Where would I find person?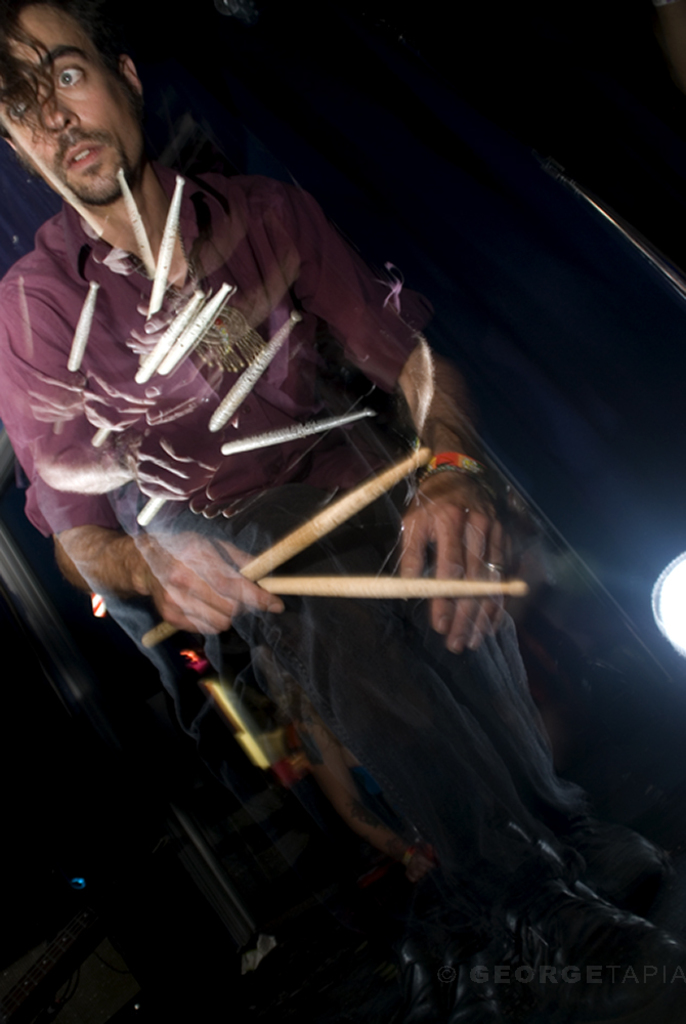
At x1=52 y1=104 x2=562 y2=994.
